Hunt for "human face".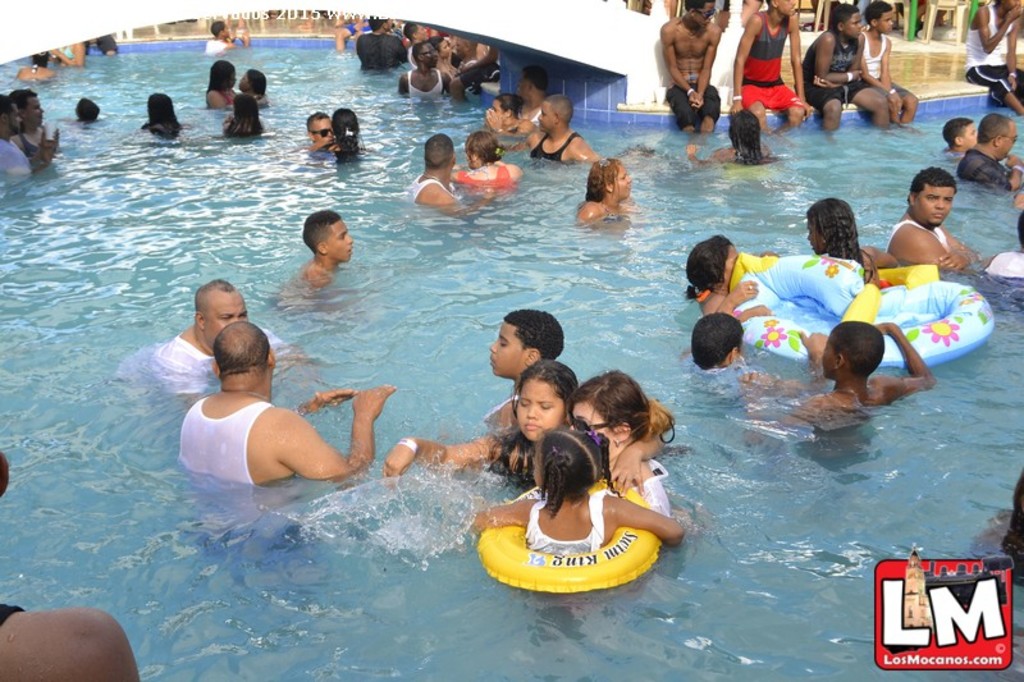
Hunted down at box=[963, 124, 978, 148].
